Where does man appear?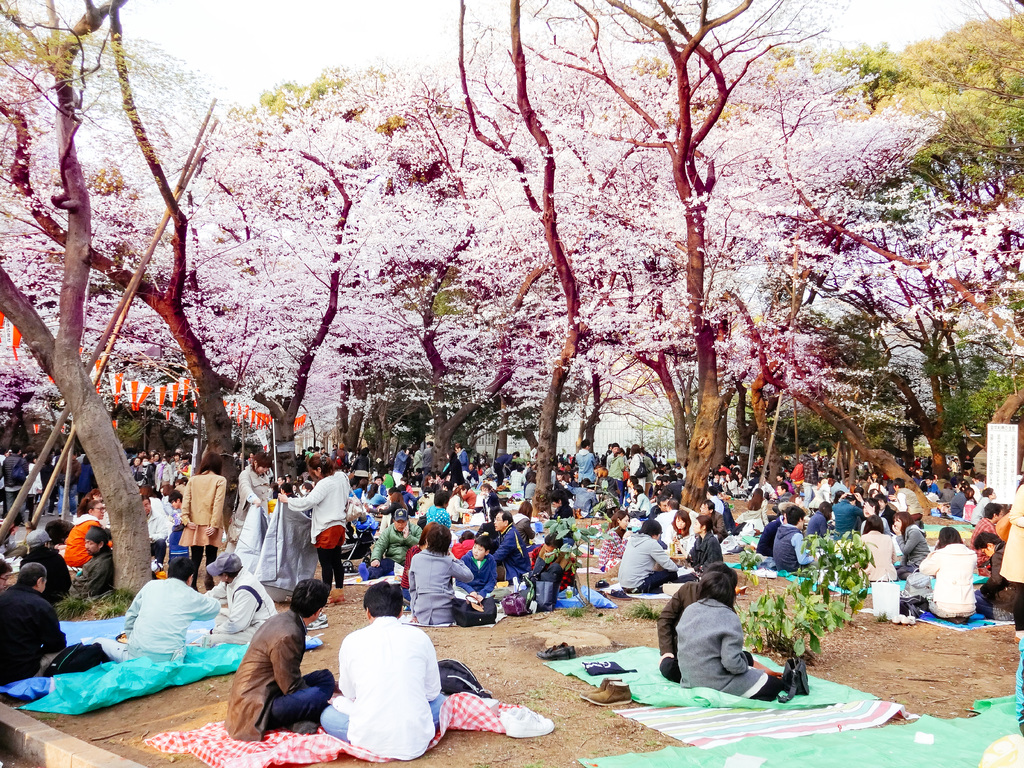
Appears at <bbox>220, 577, 335, 742</bbox>.
